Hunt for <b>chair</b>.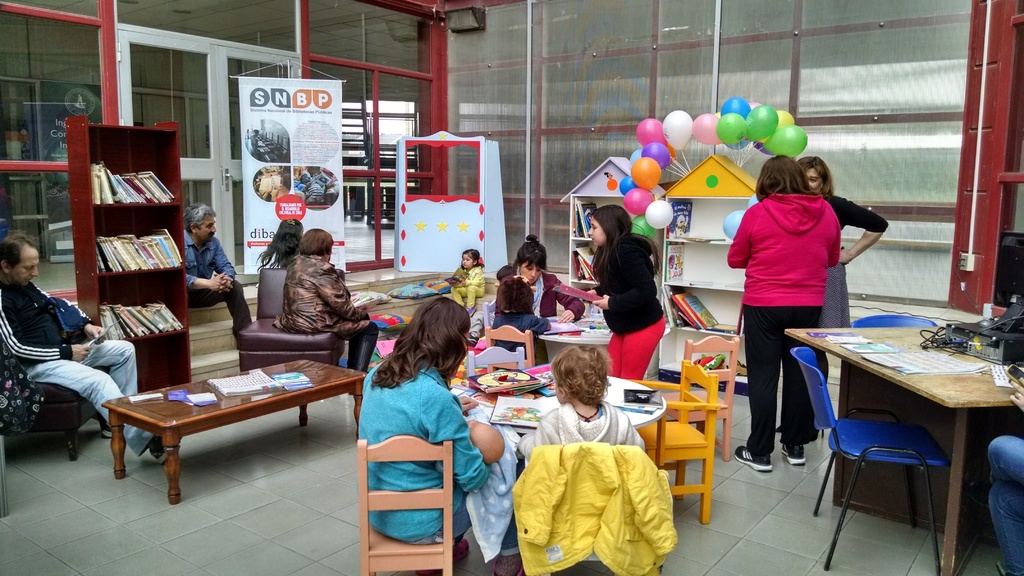
Hunted down at locate(483, 291, 502, 333).
